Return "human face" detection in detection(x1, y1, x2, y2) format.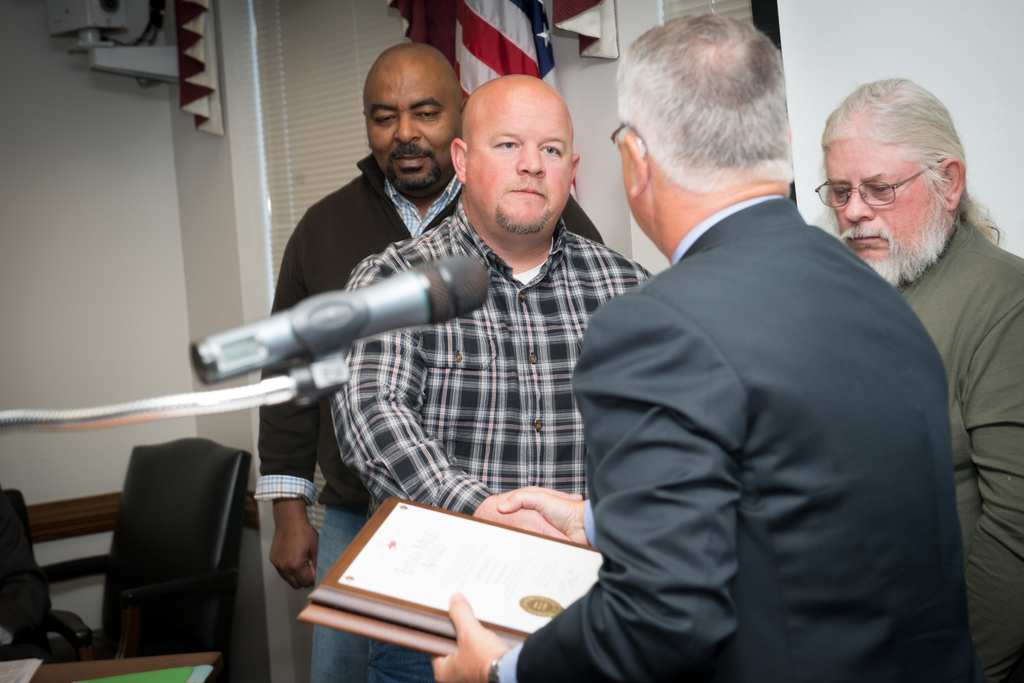
detection(619, 125, 660, 248).
